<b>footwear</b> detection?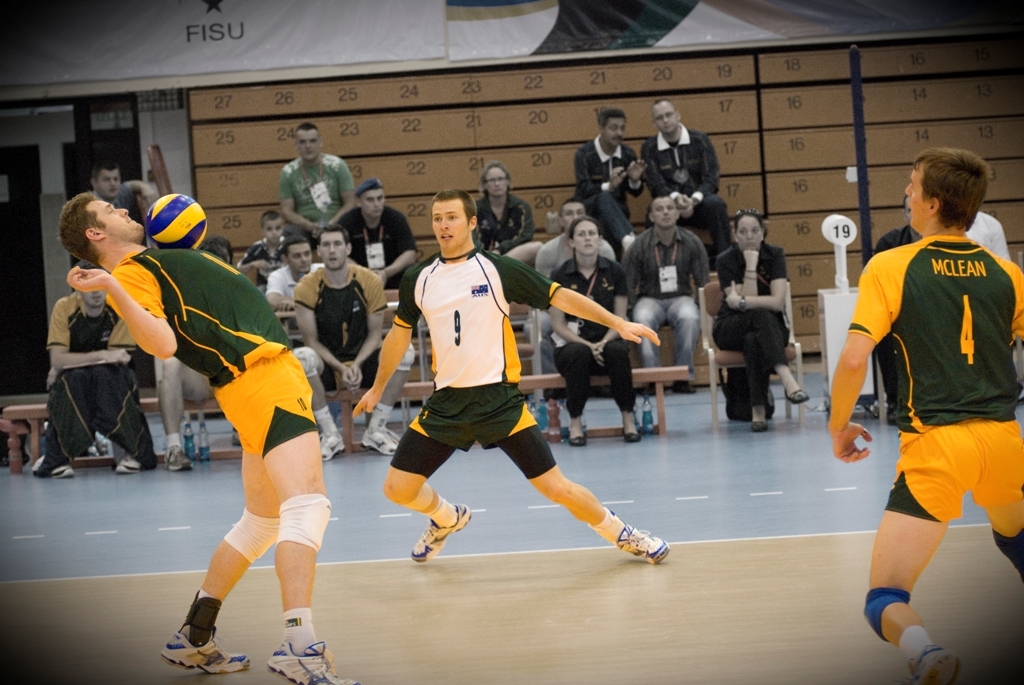
362, 426, 398, 451
